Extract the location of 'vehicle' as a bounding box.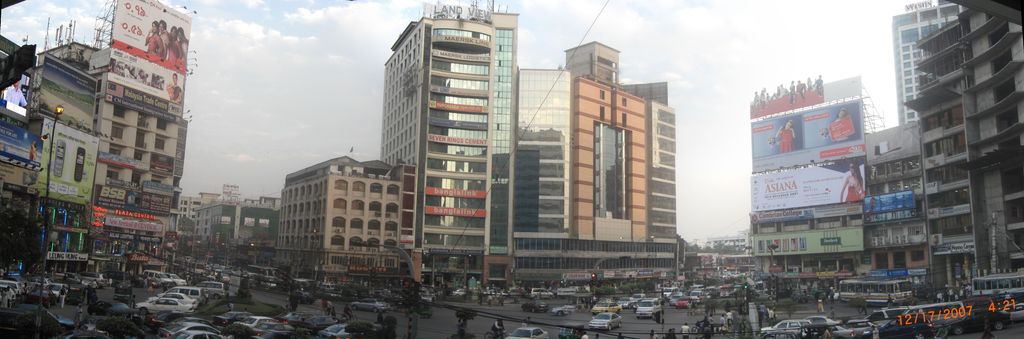
bbox(247, 267, 276, 286).
